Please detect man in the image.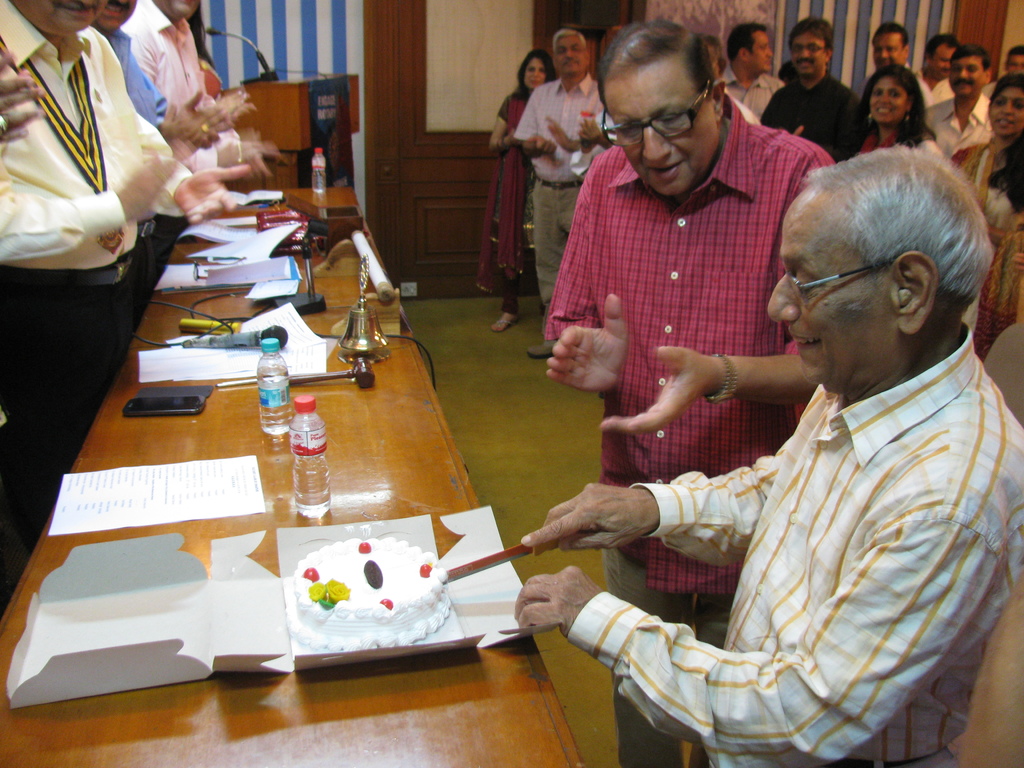
<bbox>115, 0, 259, 182</bbox>.
